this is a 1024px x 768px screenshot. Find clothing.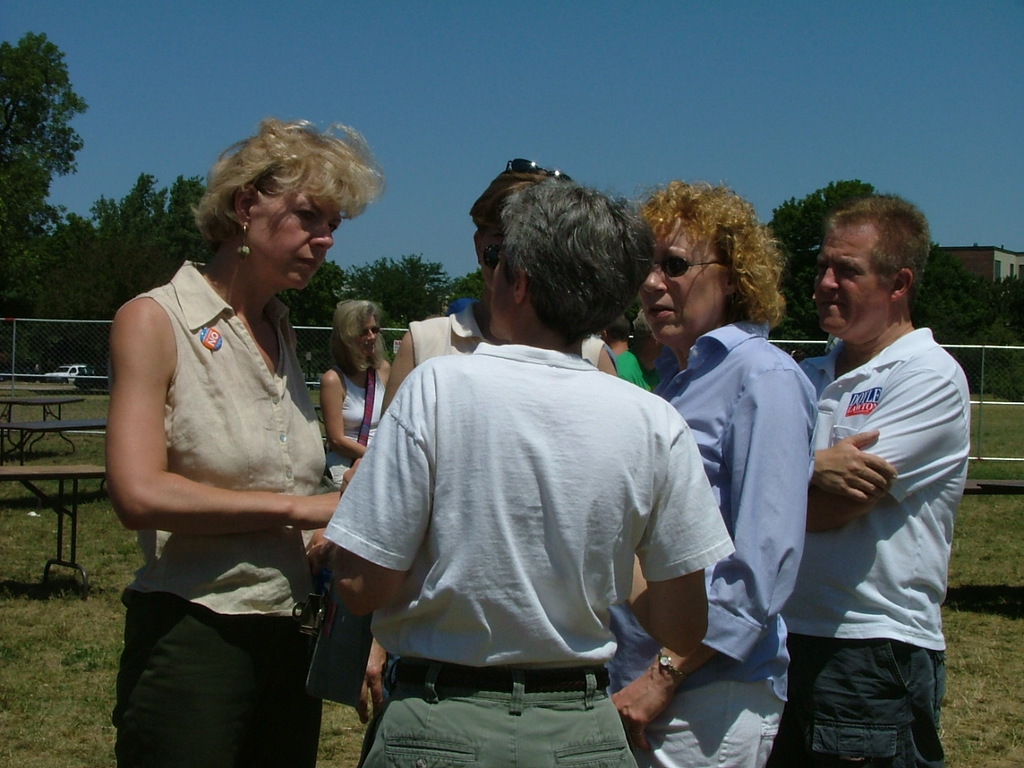
Bounding box: [x1=310, y1=365, x2=382, y2=479].
